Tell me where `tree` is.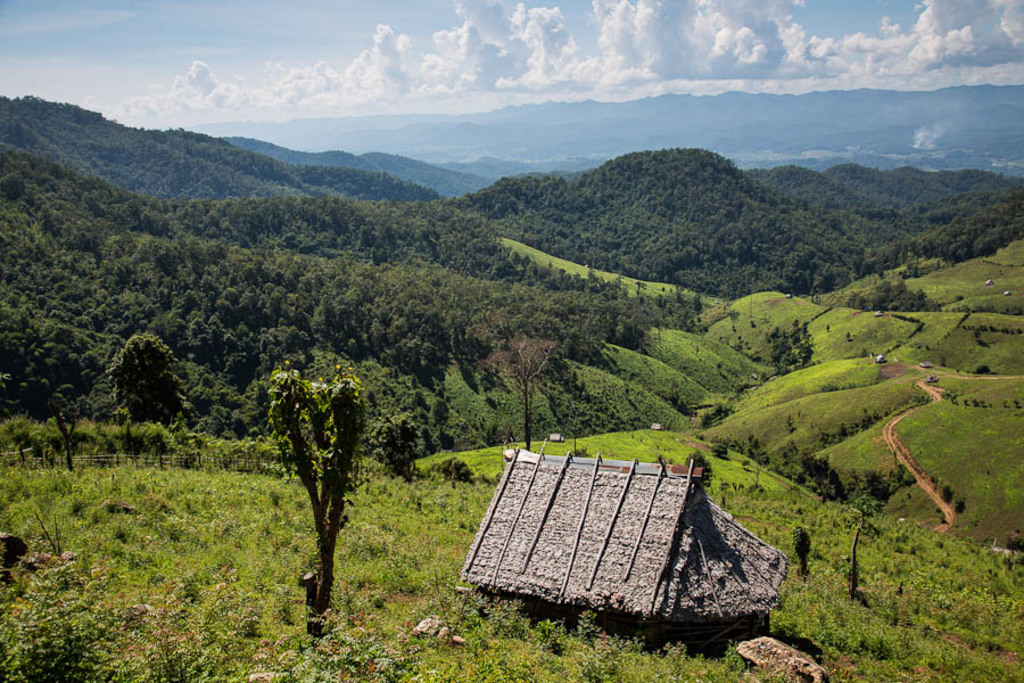
`tree` is at [left=480, top=334, right=561, bottom=455].
